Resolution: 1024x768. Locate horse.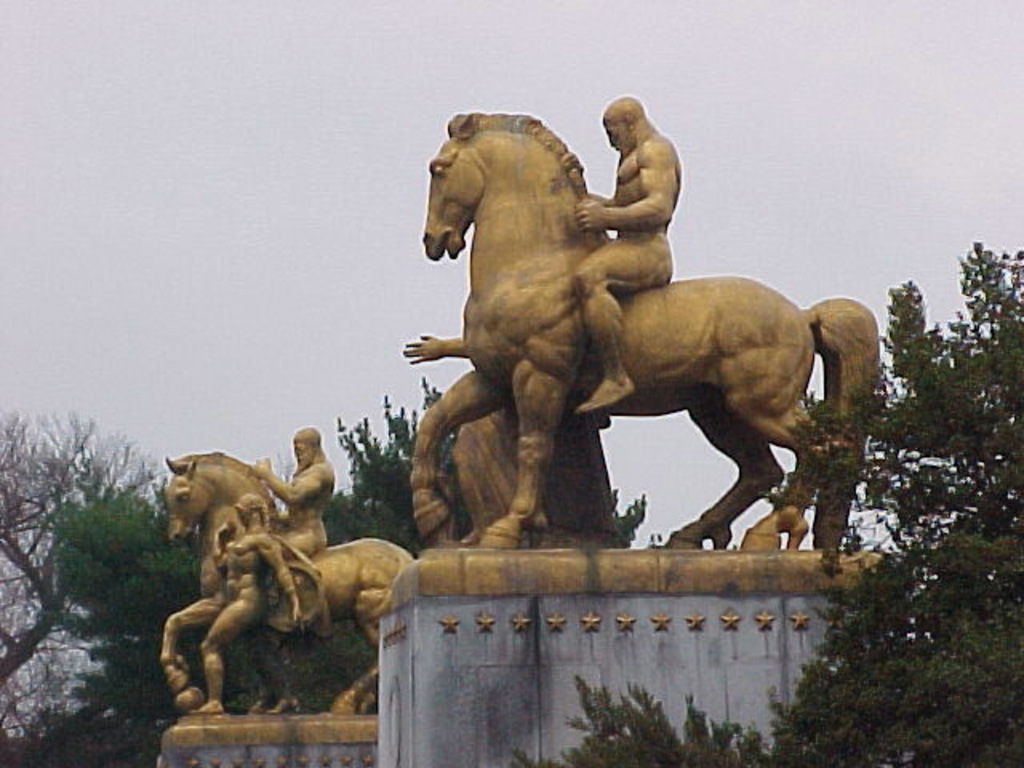
[416, 115, 883, 546].
